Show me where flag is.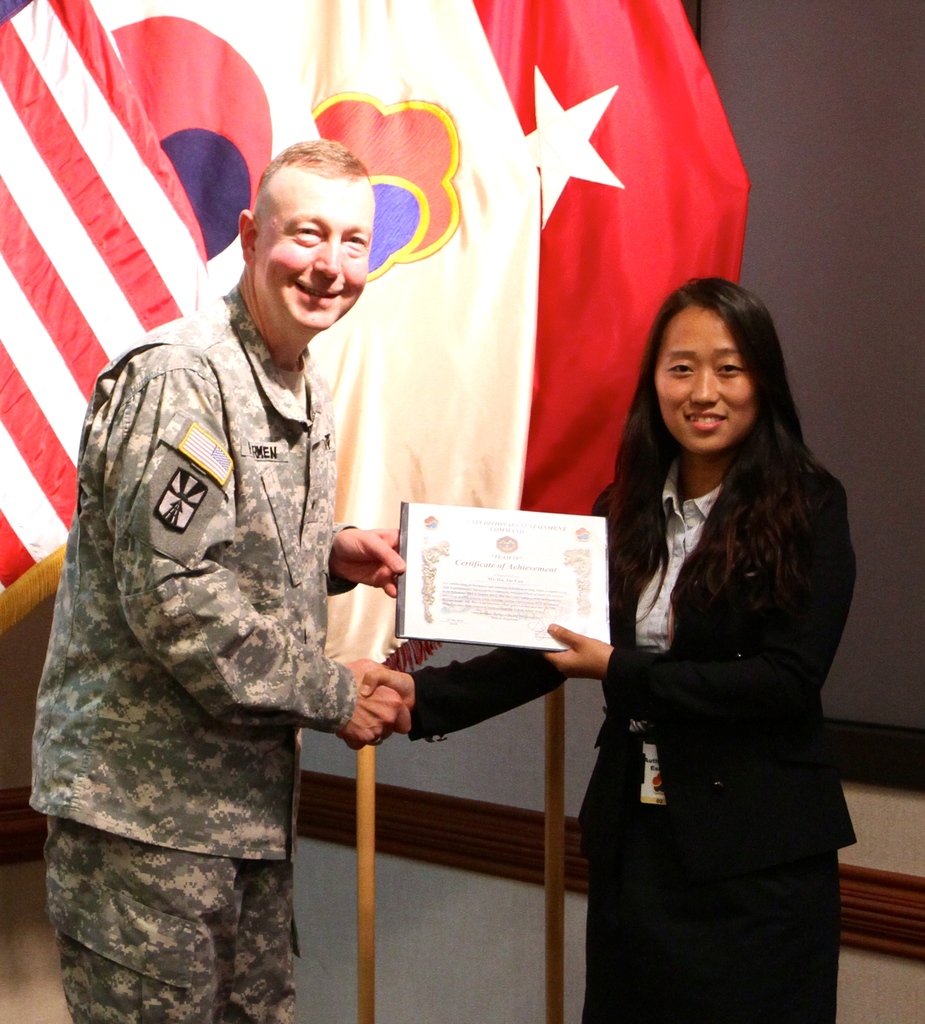
flag is at (466,0,749,547).
